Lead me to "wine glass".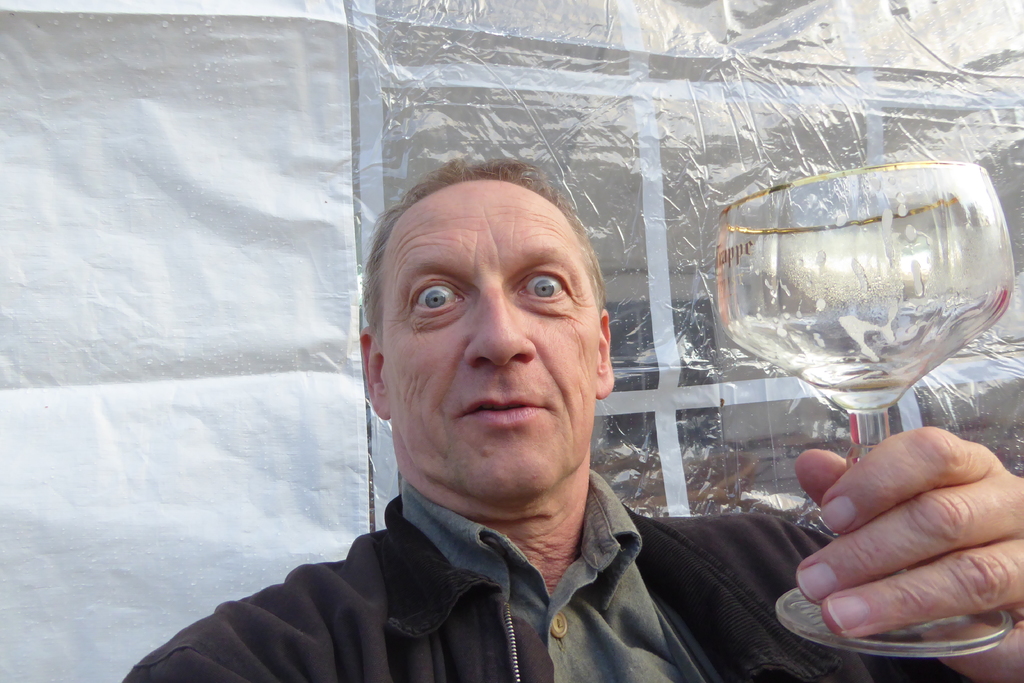
Lead to x1=716 y1=165 x2=1017 y2=641.
